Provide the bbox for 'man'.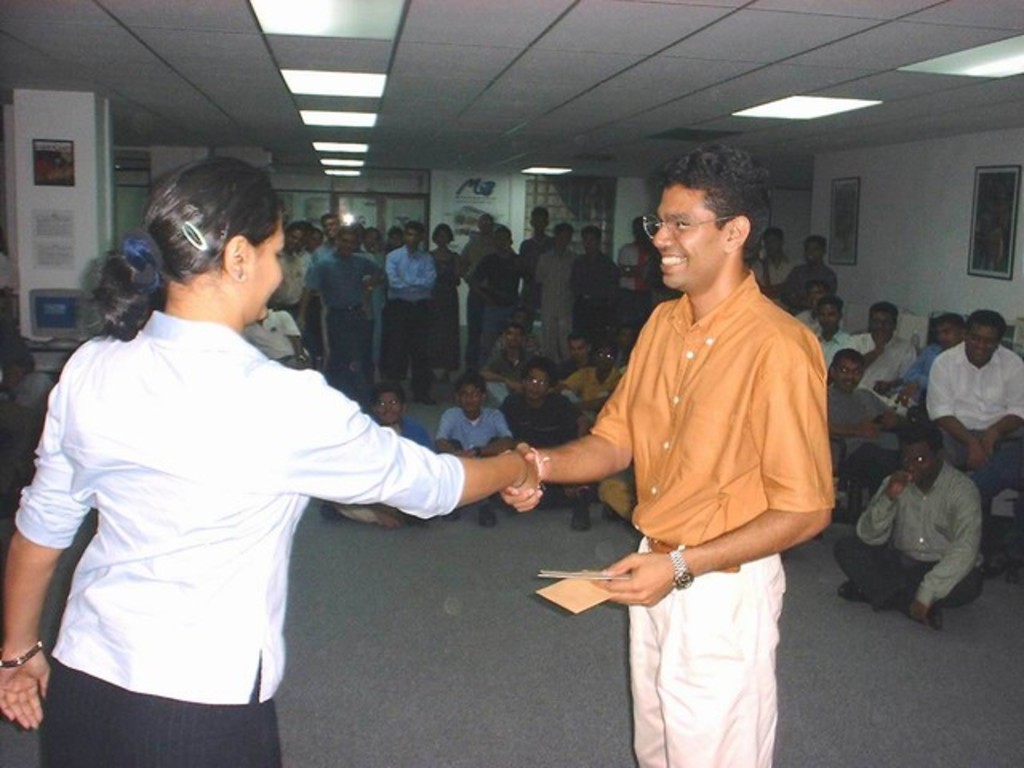
l=530, t=141, r=829, b=767.
